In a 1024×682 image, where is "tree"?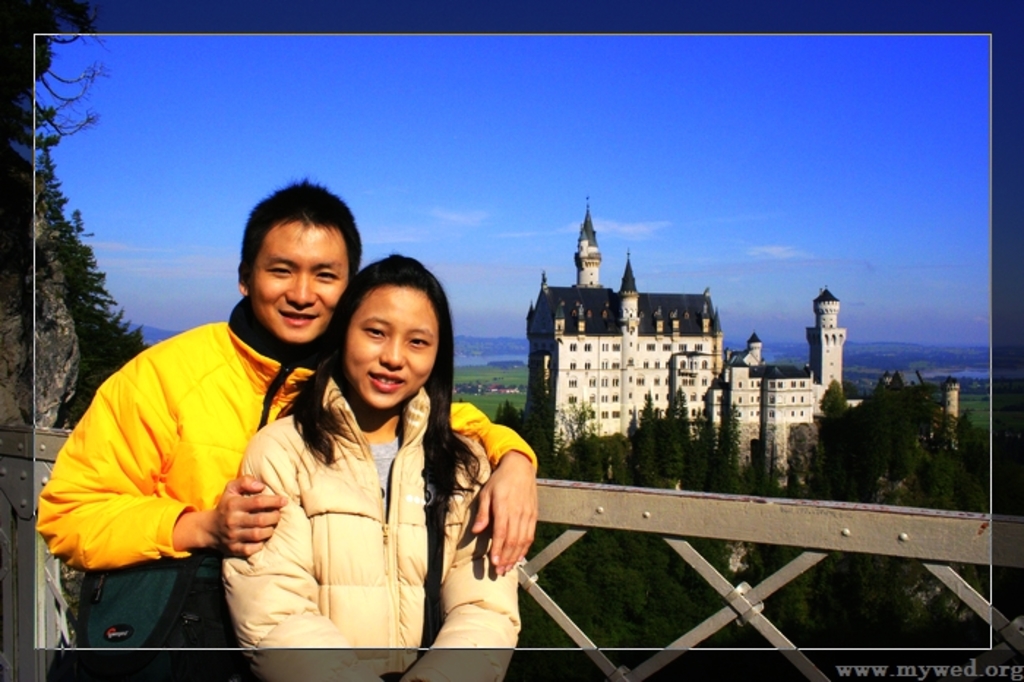
BBox(714, 405, 749, 471).
